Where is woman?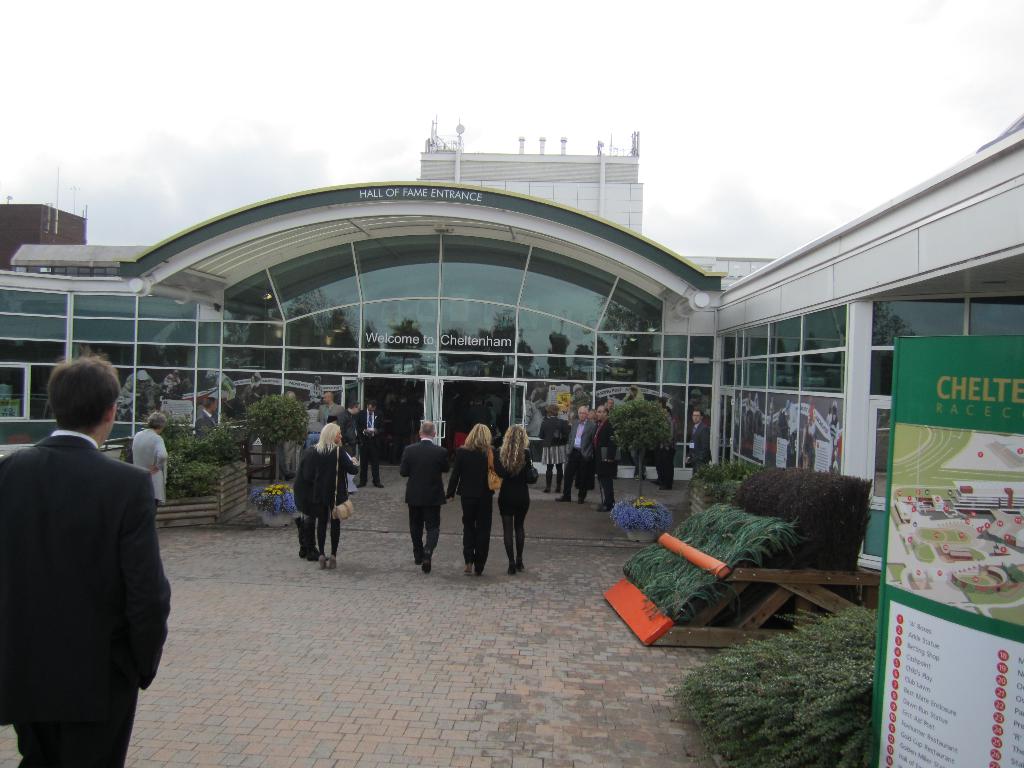
(left=541, top=404, right=572, bottom=491).
